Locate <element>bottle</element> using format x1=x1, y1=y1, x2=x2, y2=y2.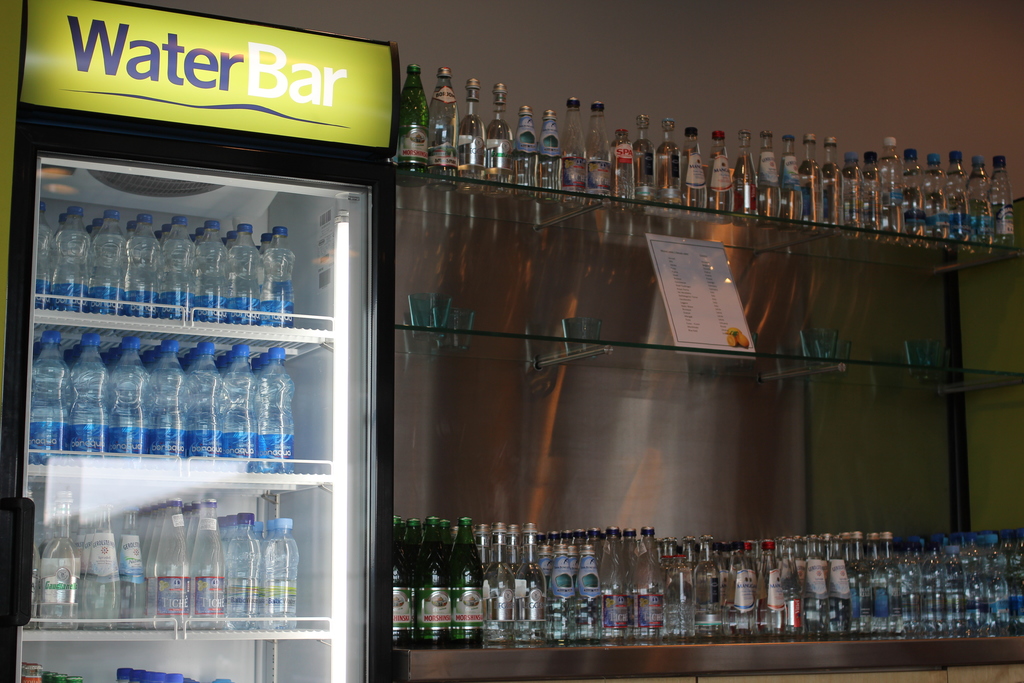
x1=72, y1=675, x2=84, y2=682.
